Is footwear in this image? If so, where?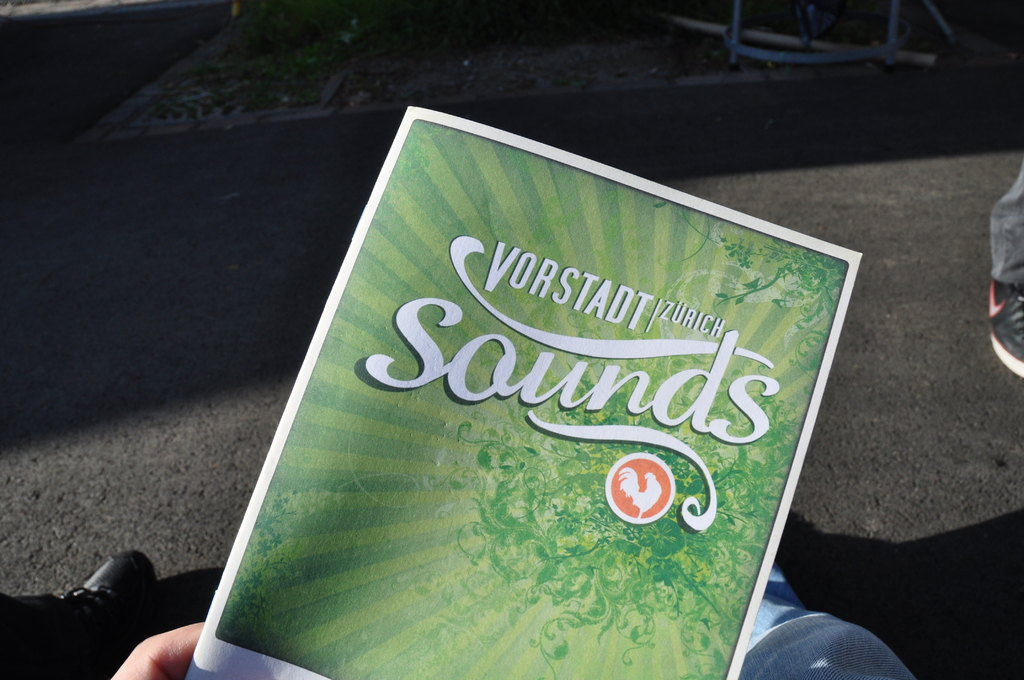
Yes, at {"x1": 988, "y1": 281, "x2": 1023, "y2": 382}.
